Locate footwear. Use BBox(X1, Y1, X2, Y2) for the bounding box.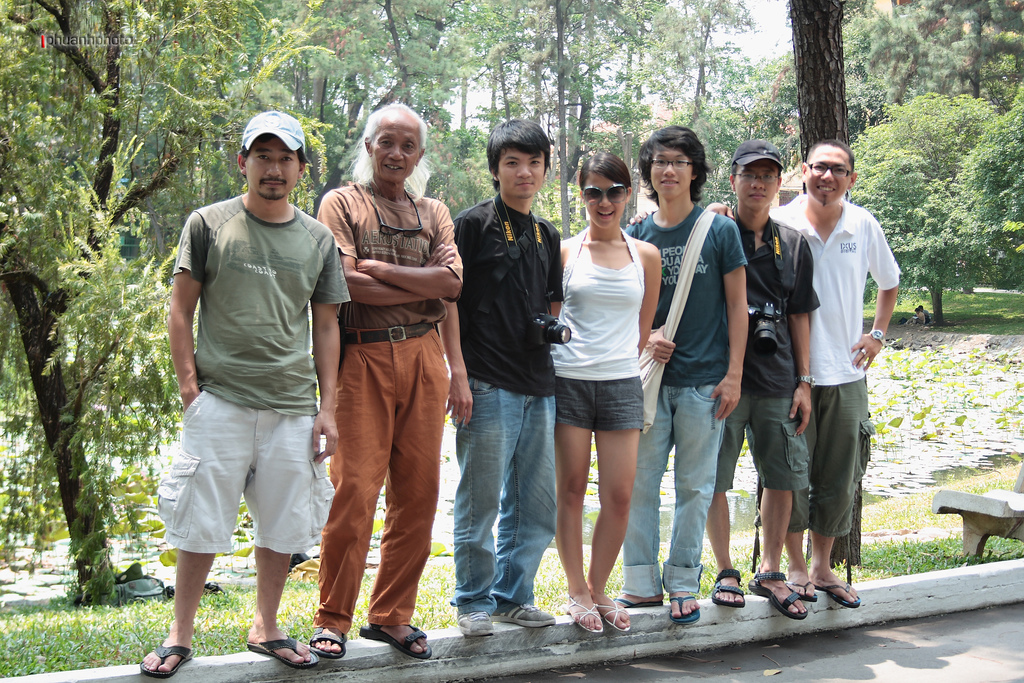
BBox(456, 609, 491, 637).
